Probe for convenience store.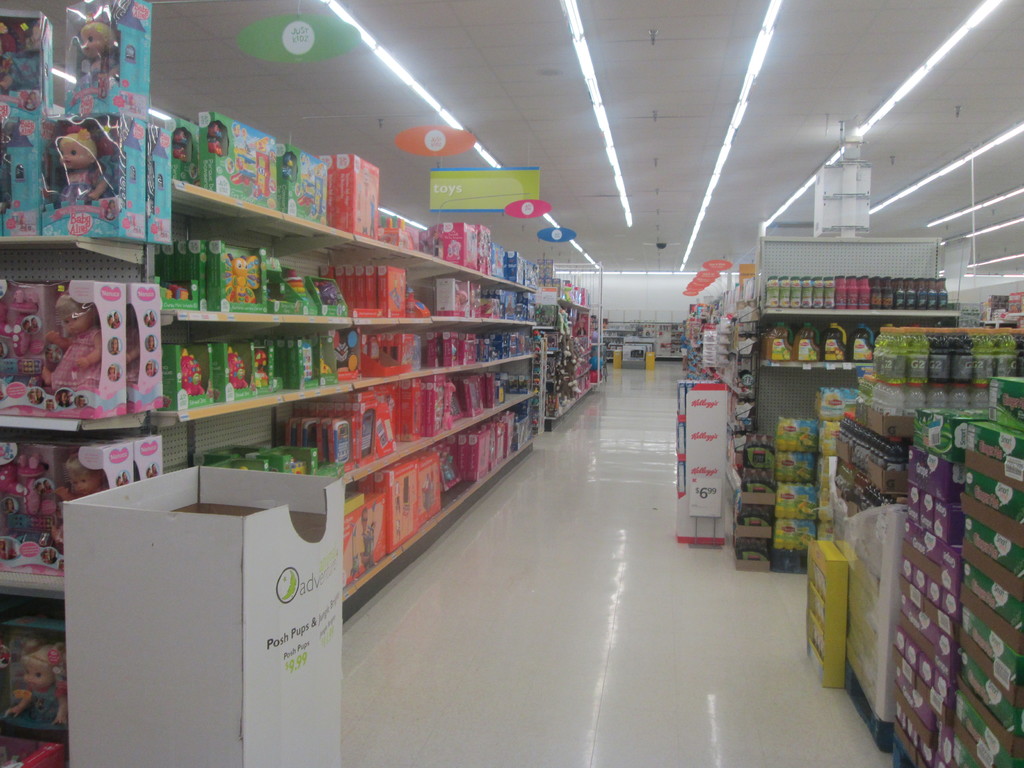
Probe result: x1=0, y1=0, x2=1023, y2=767.
